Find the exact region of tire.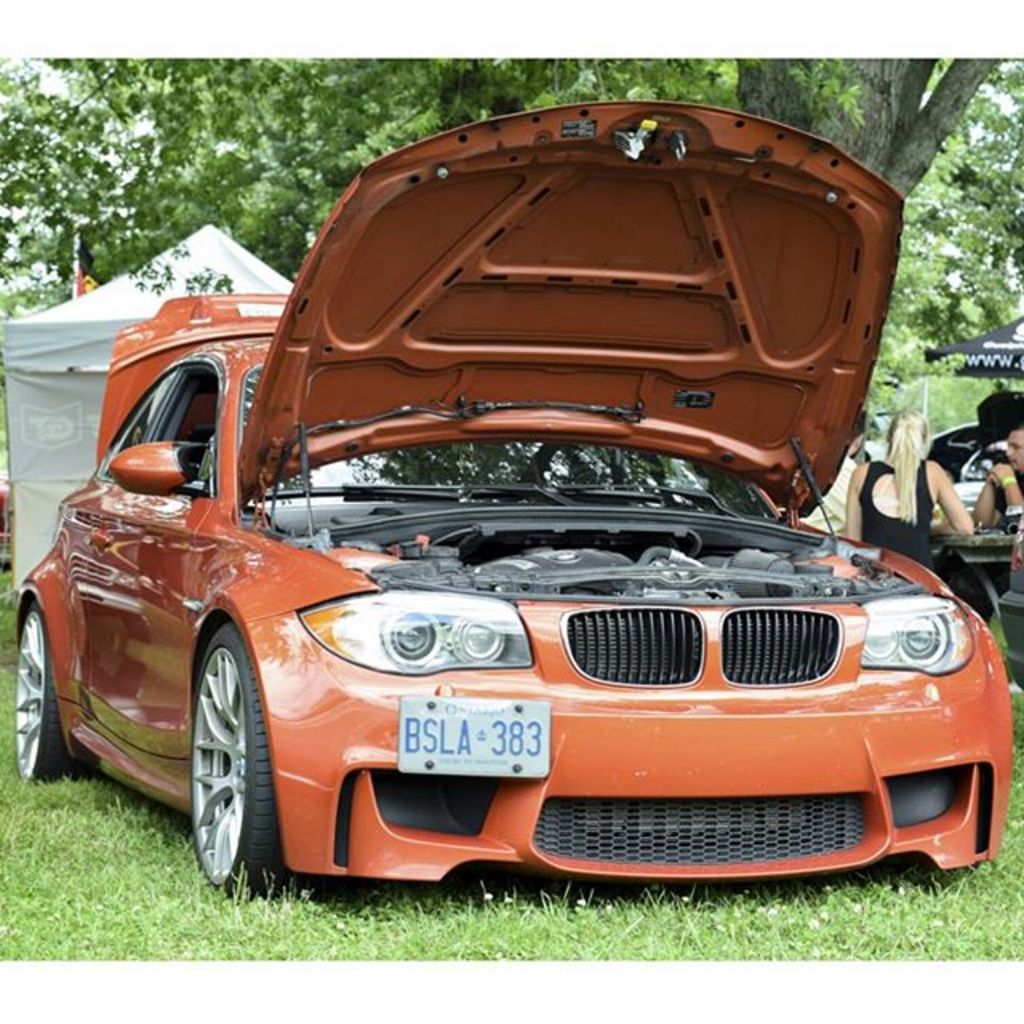
Exact region: 184,624,270,891.
